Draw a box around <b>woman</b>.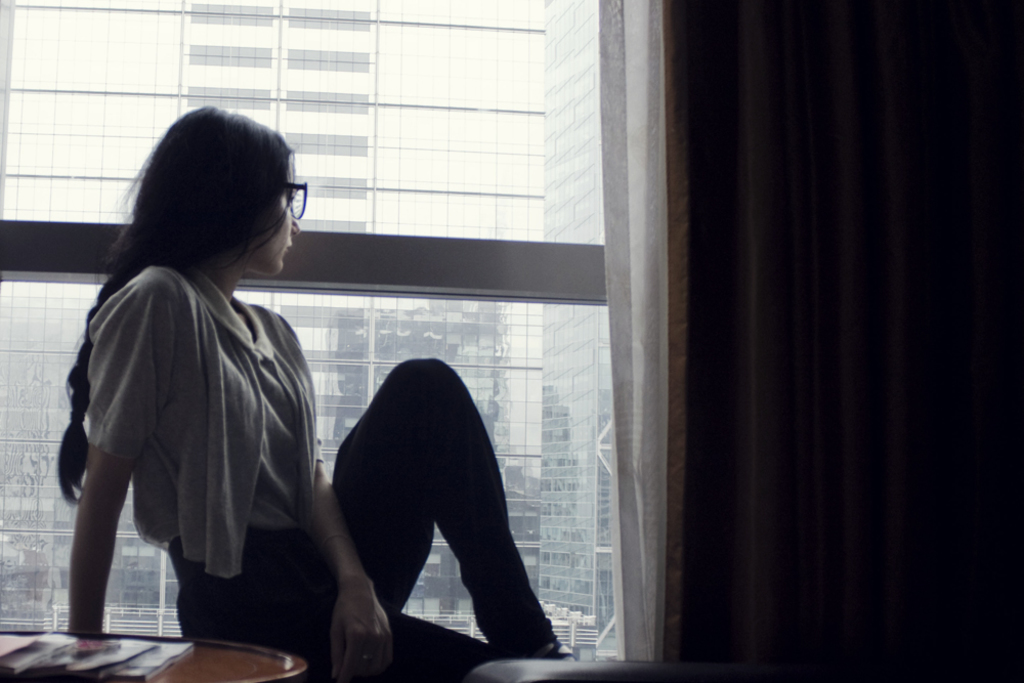
<box>106,131,483,682</box>.
